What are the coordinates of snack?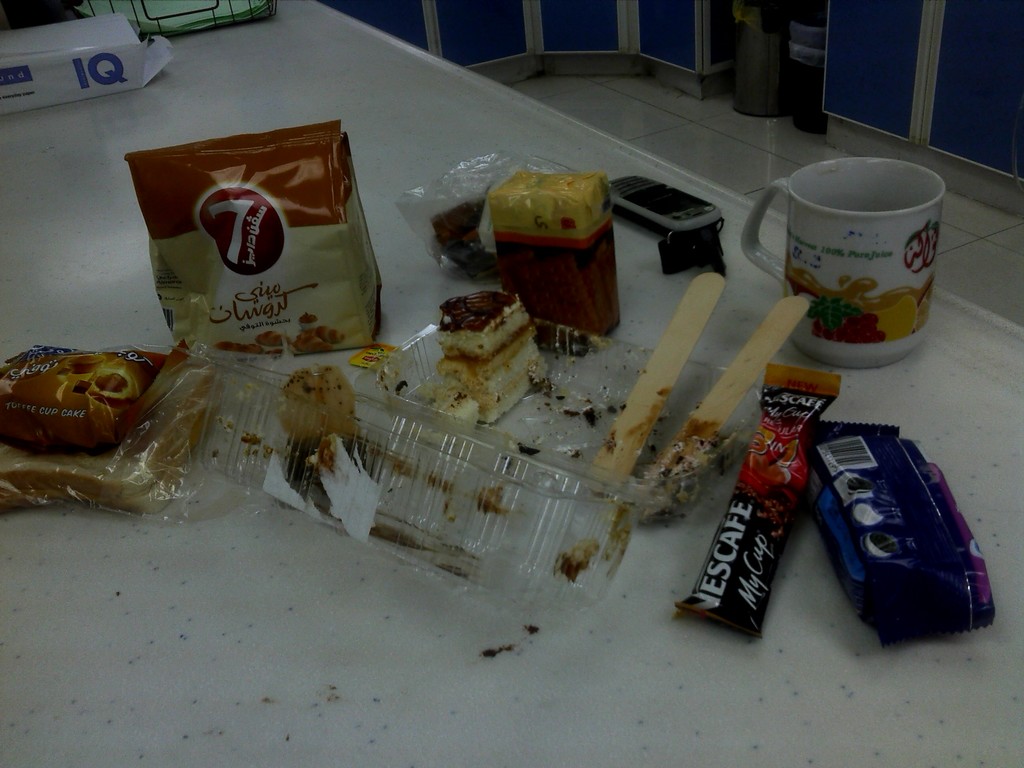
crop(0, 362, 211, 508).
